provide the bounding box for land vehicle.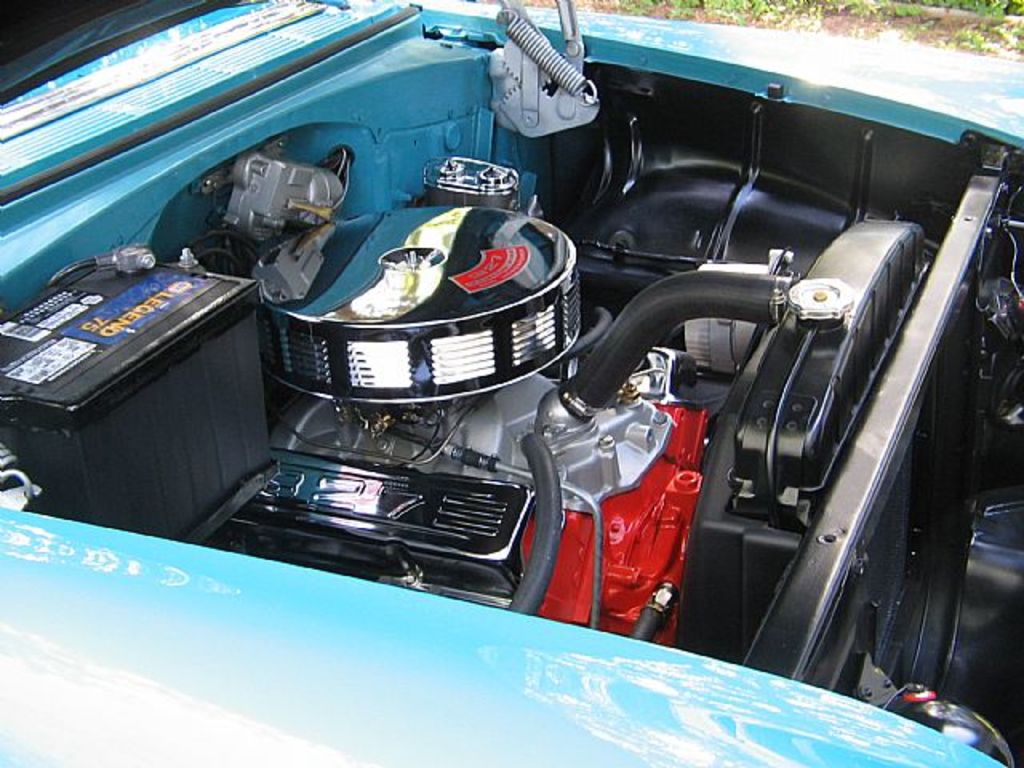
<region>34, 0, 976, 741</region>.
